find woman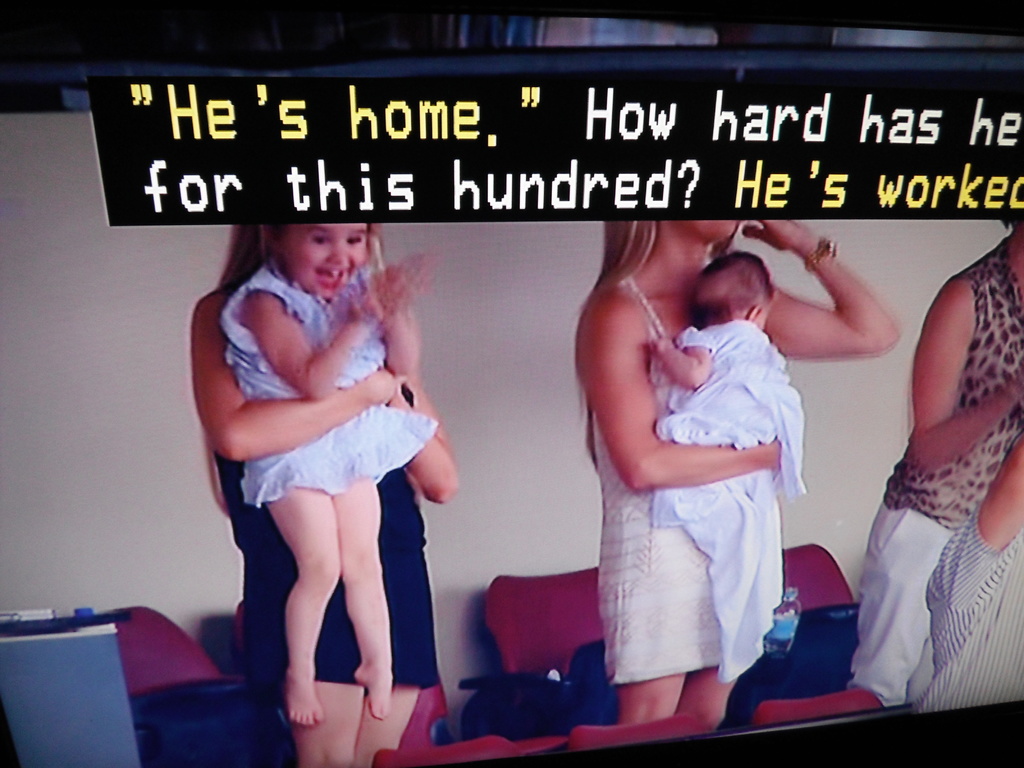
bbox(189, 212, 465, 767)
